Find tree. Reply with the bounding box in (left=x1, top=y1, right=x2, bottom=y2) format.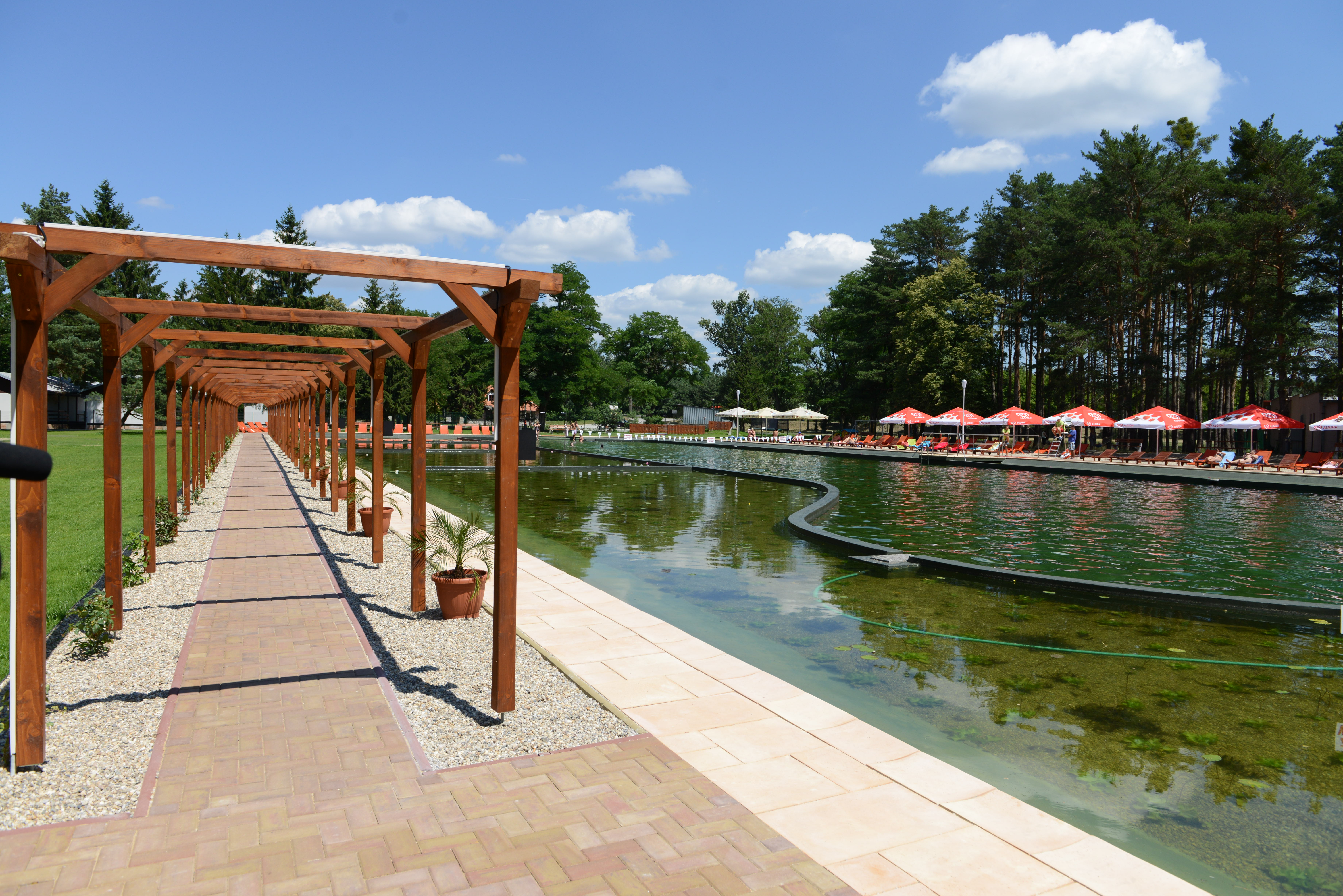
(left=163, top=47, right=183, bottom=75).
